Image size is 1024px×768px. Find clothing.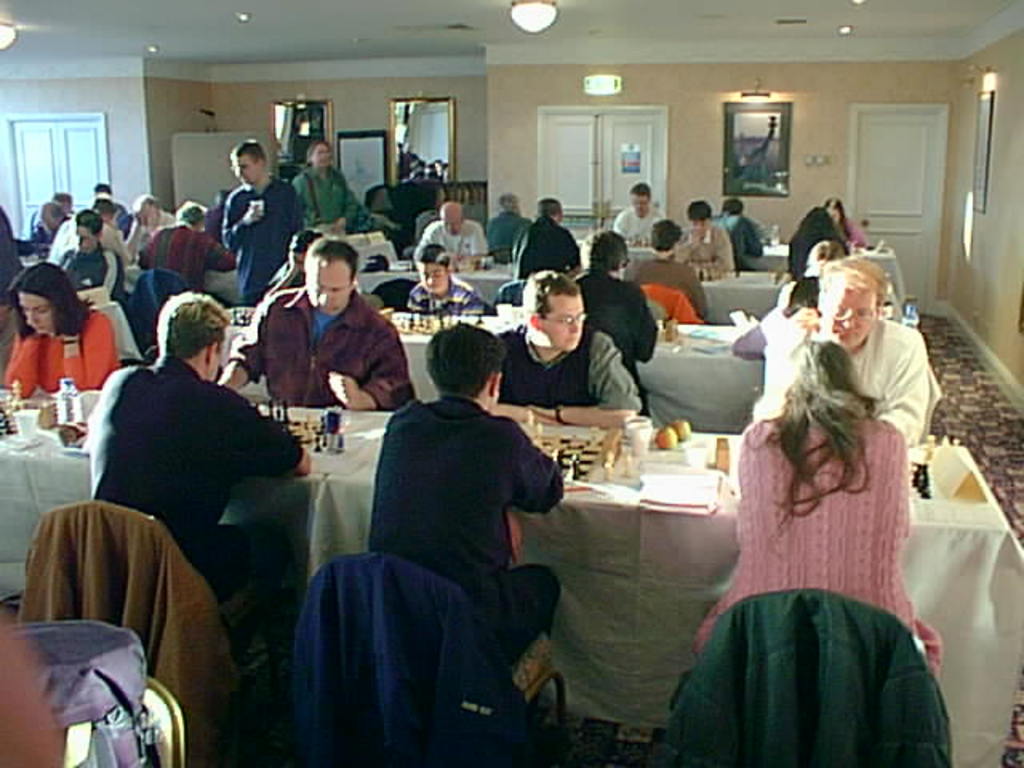
{"left": 29, "top": 224, "right": 58, "bottom": 250}.
